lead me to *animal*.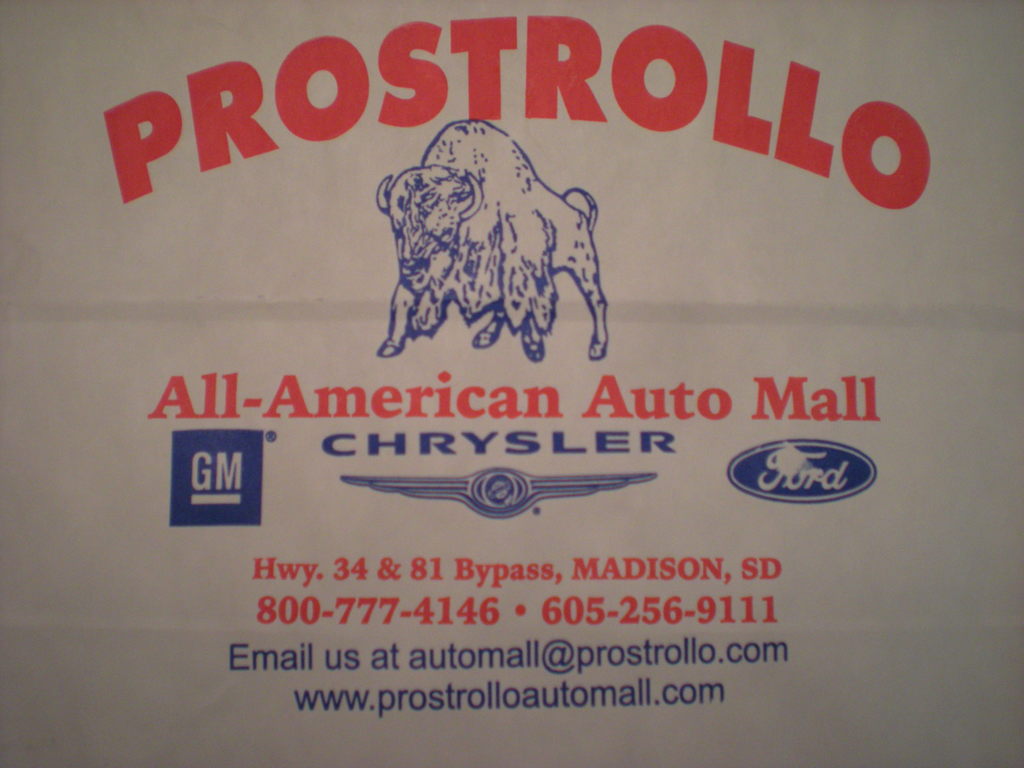
Lead to <bbox>382, 120, 614, 363</bbox>.
